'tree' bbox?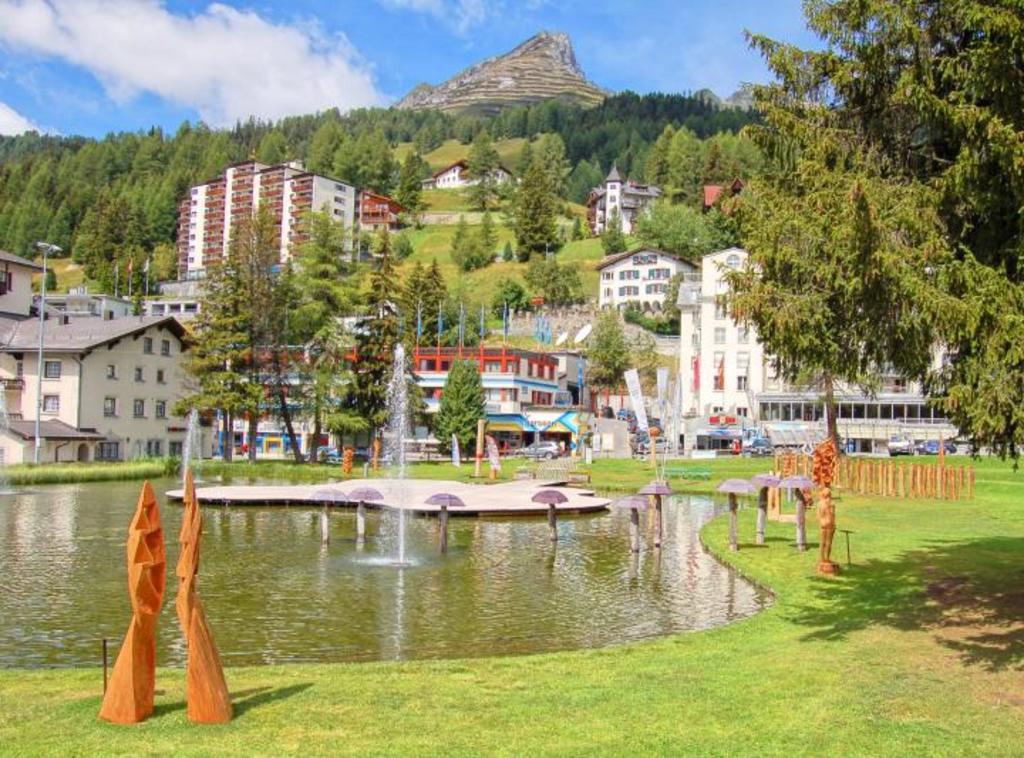
l=626, t=320, r=657, b=410
